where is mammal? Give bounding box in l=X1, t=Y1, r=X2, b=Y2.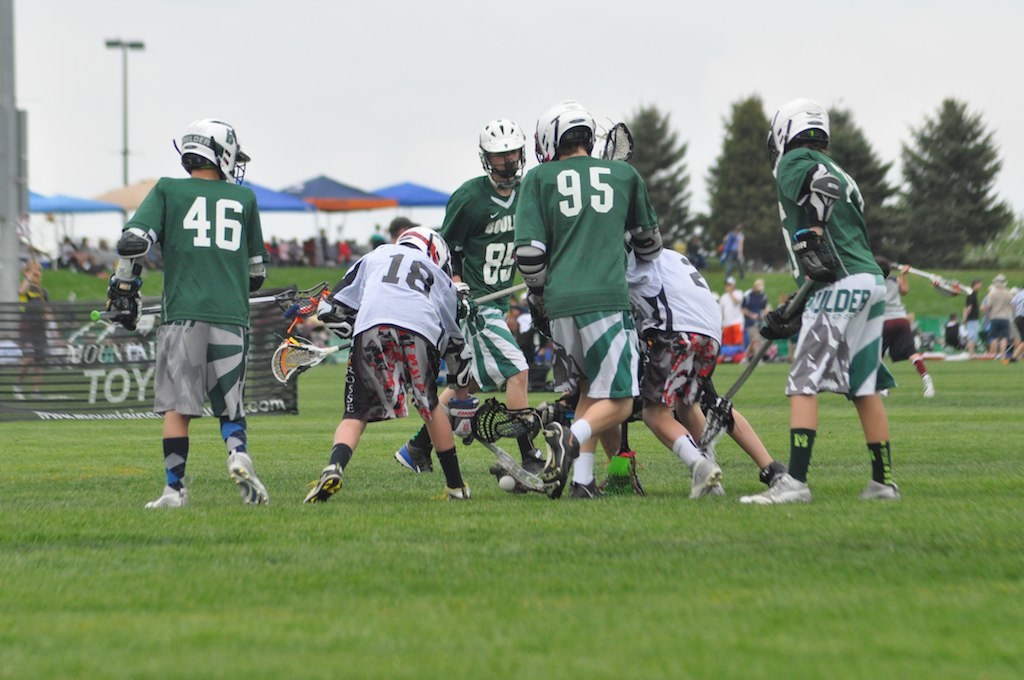
l=101, t=114, r=271, b=505.
